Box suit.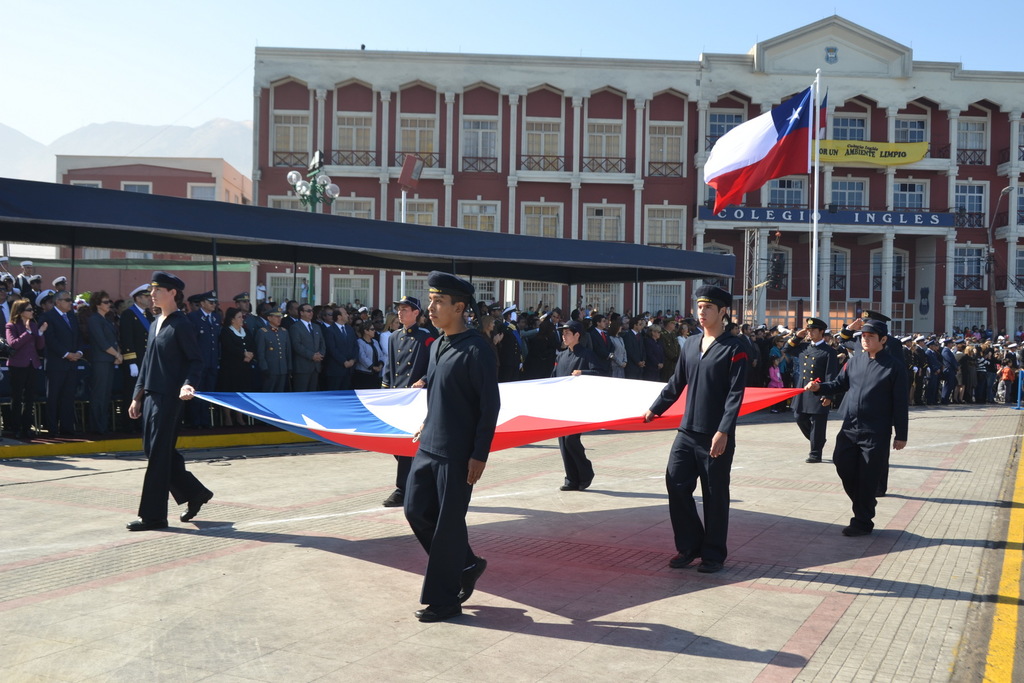
125/286/212/527.
